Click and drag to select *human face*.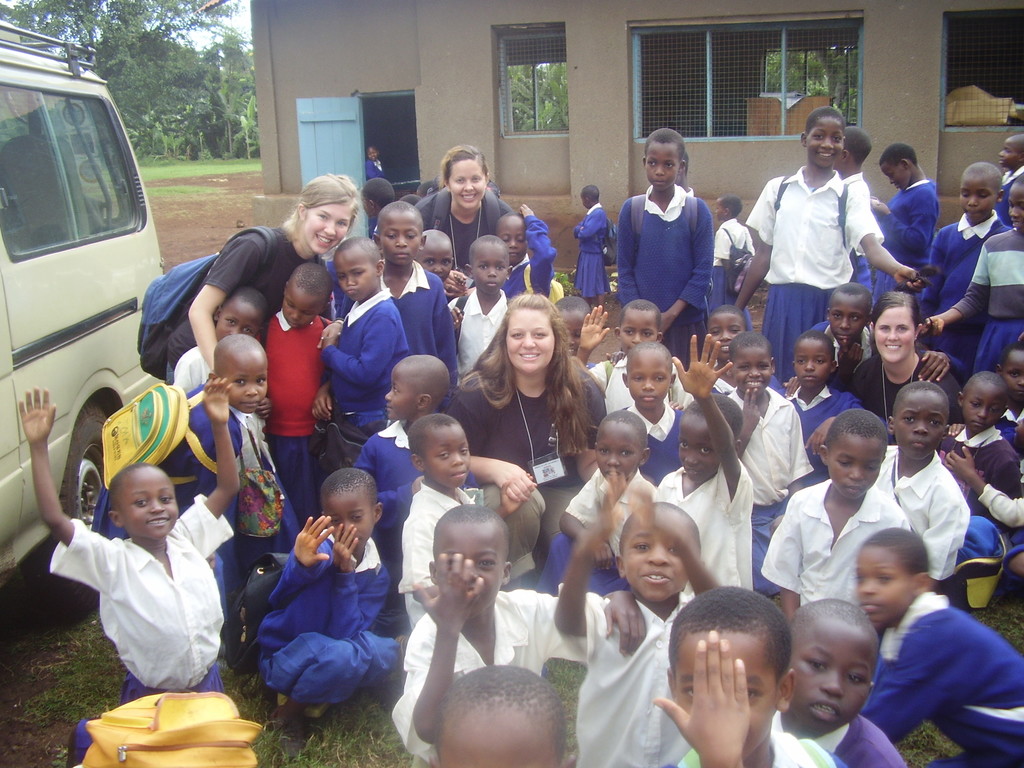
Selection: 1004,354,1023,400.
